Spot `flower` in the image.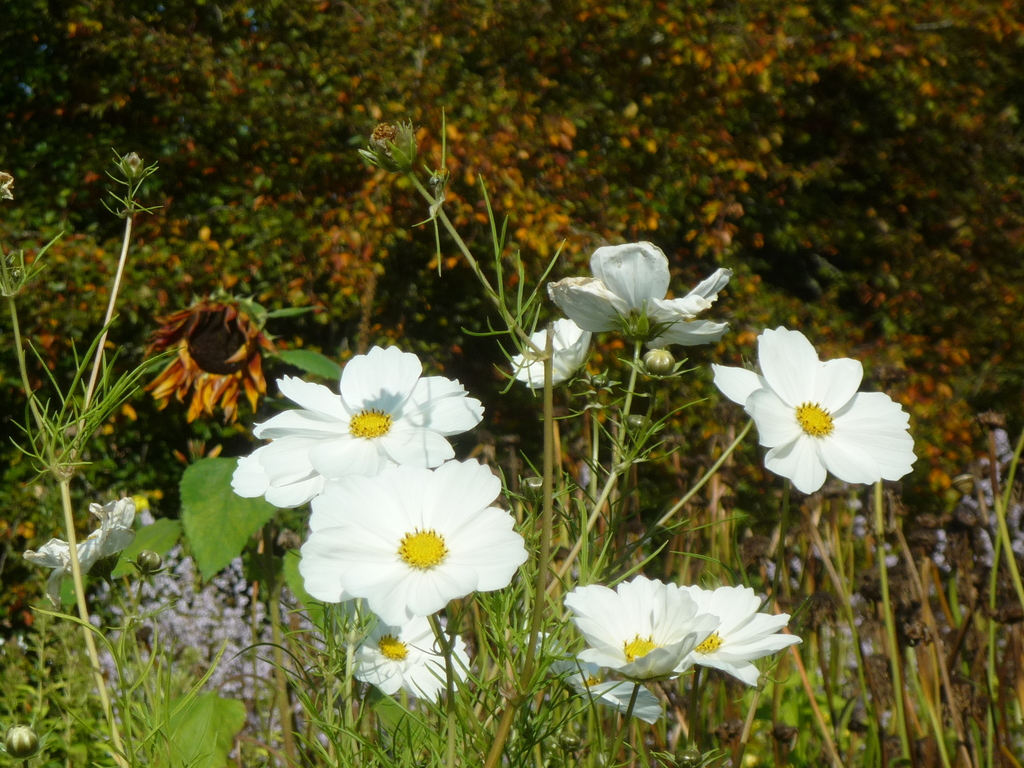
`flower` found at x1=549, y1=236, x2=726, y2=351.
